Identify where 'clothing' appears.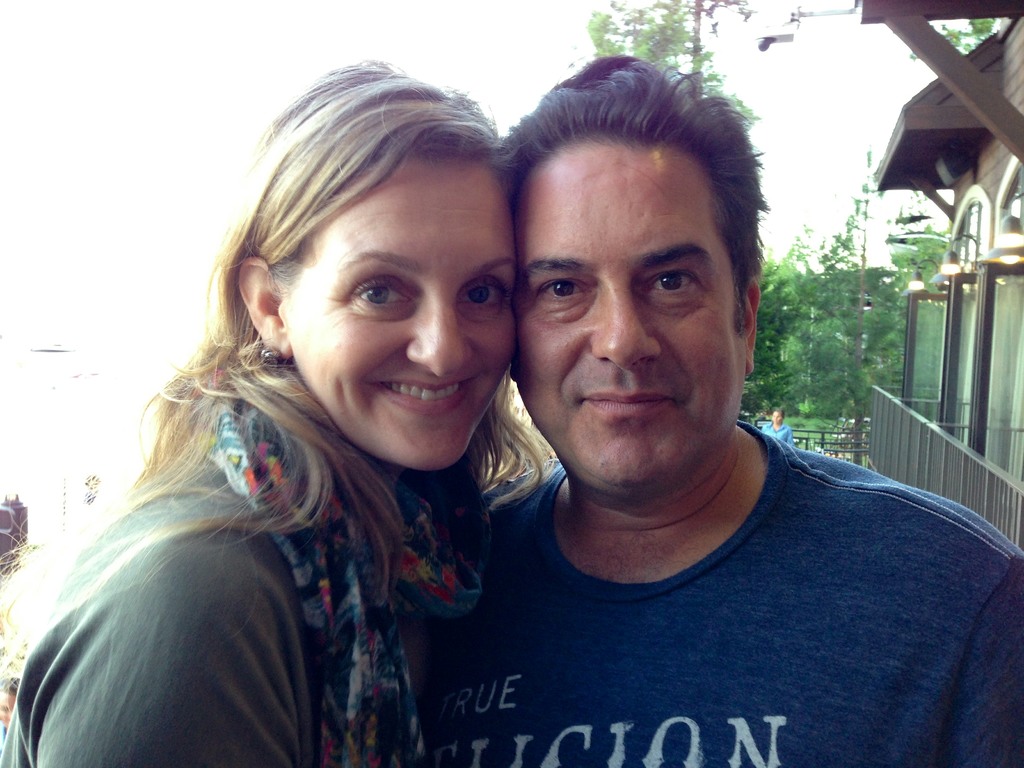
Appears at x1=23 y1=244 x2=551 y2=760.
